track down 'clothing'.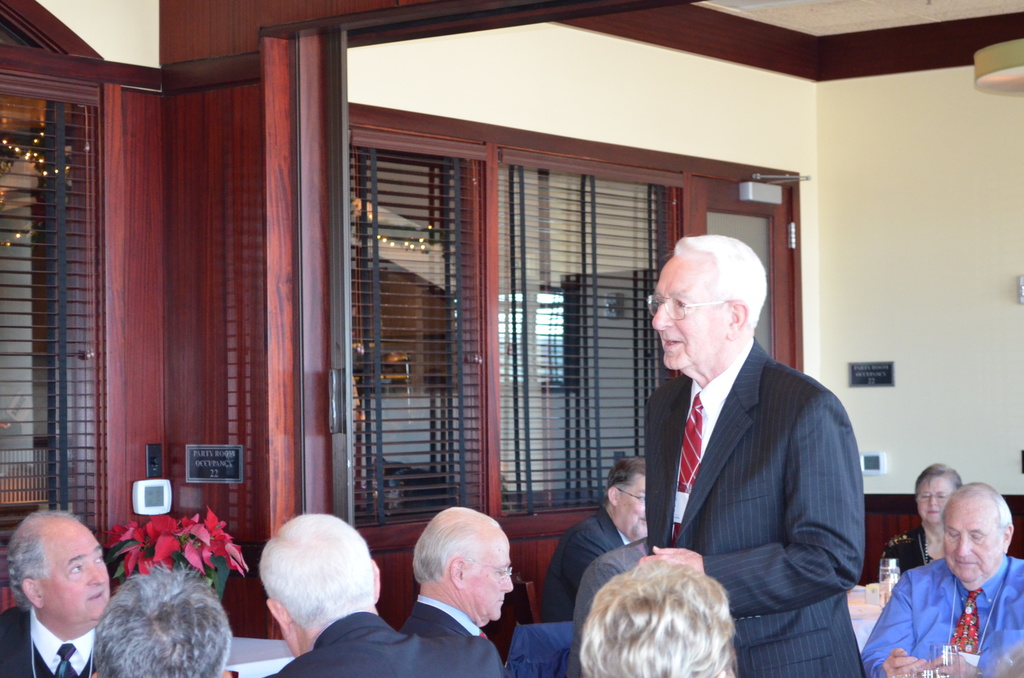
Tracked to l=881, t=523, r=940, b=573.
